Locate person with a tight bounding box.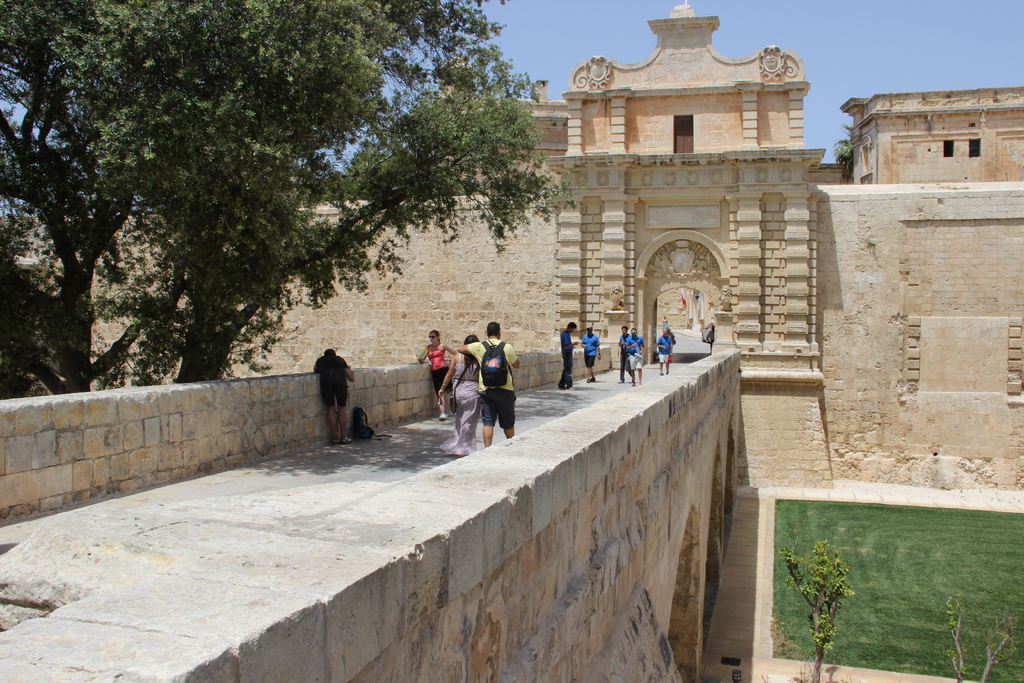
421,331,453,416.
